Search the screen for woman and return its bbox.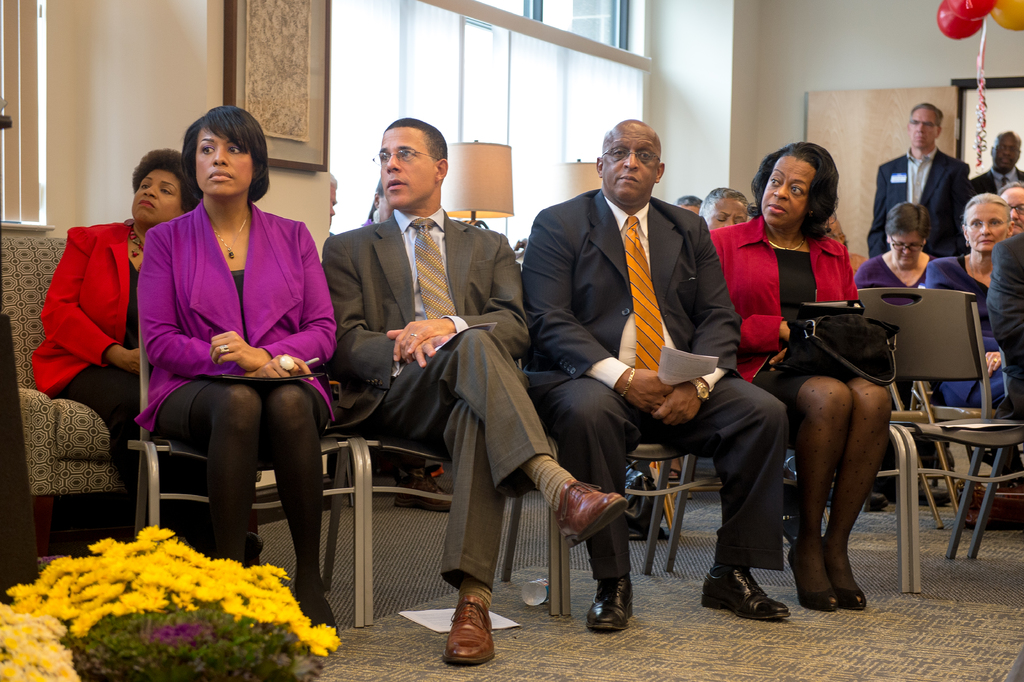
Found: {"x1": 849, "y1": 200, "x2": 936, "y2": 308}.
